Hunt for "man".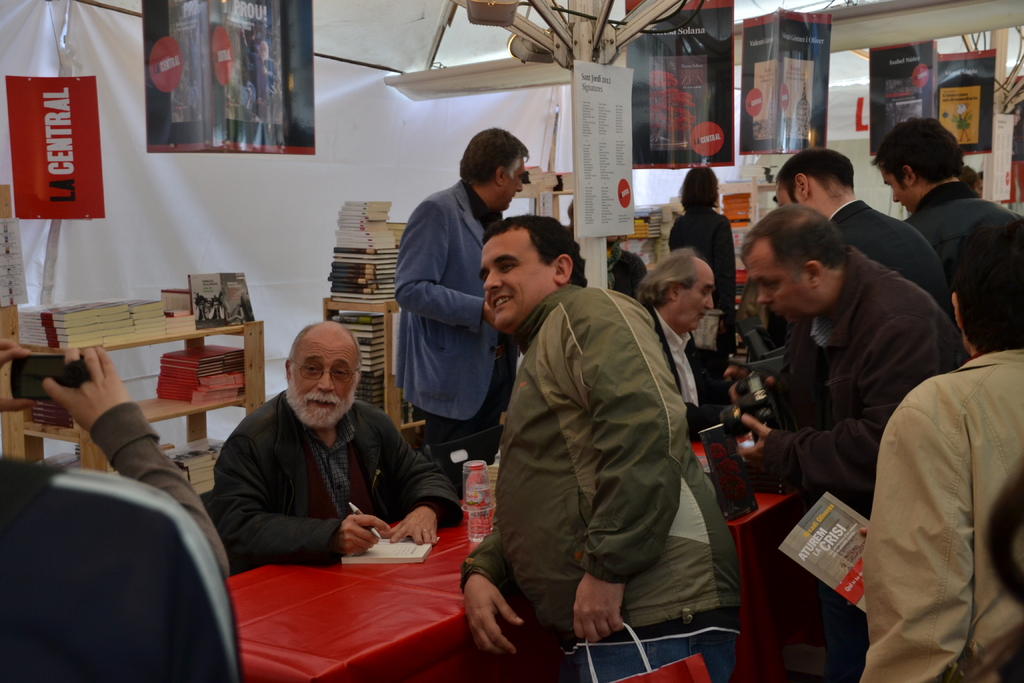
Hunted down at rect(723, 207, 960, 682).
